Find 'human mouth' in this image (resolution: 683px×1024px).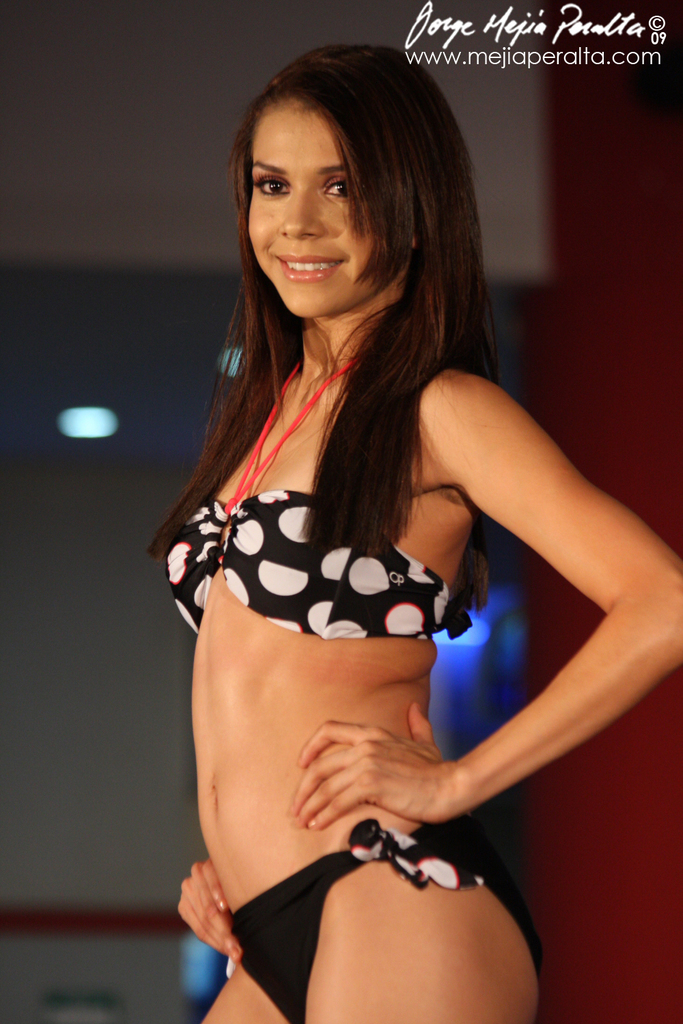
x1=266, y1=243, x2=354, y2=283.
